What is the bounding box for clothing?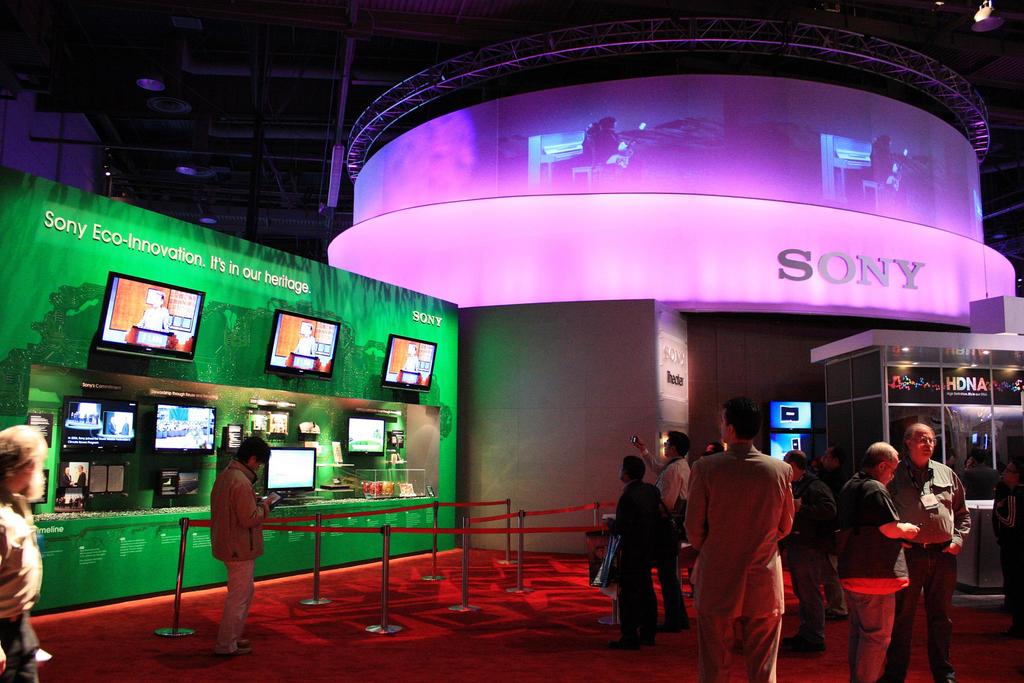
x1=836 y1=467 x2=906 y2=682.
